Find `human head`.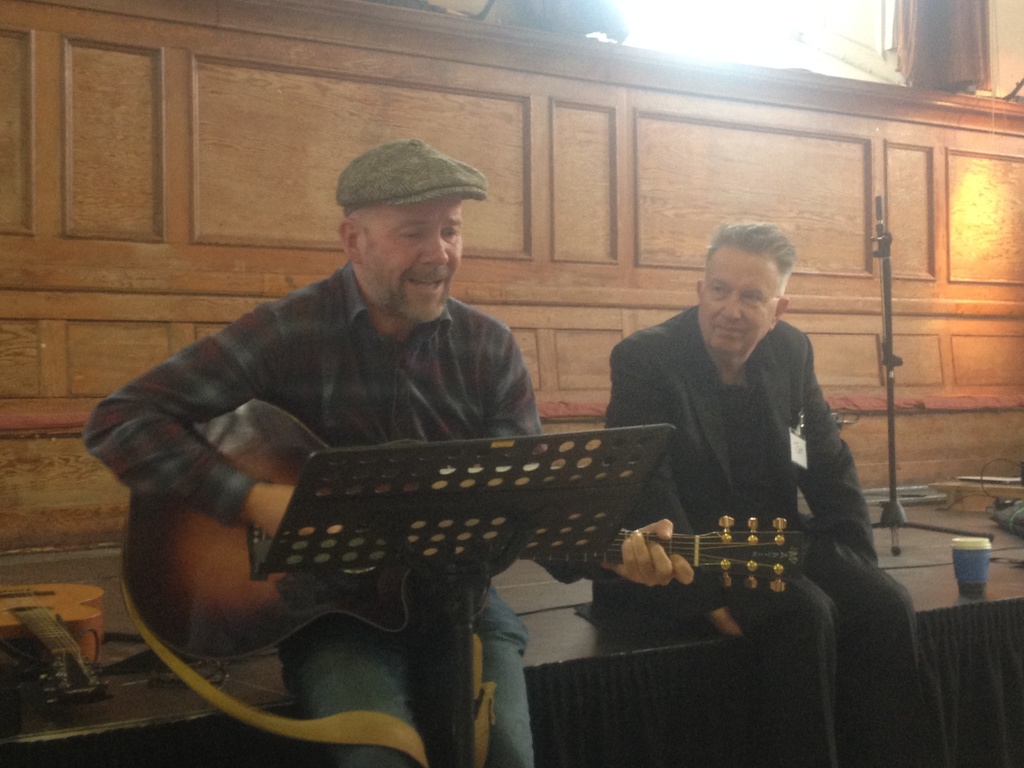
688, 217, 808, 356.
